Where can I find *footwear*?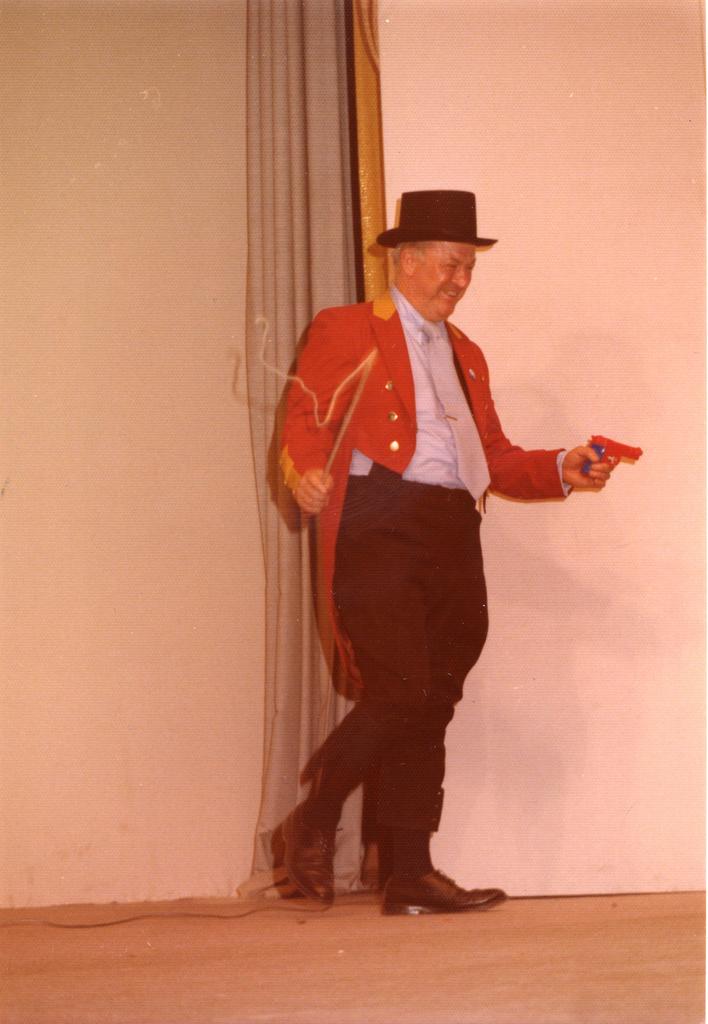
You can find it at 280 804 335 909.
